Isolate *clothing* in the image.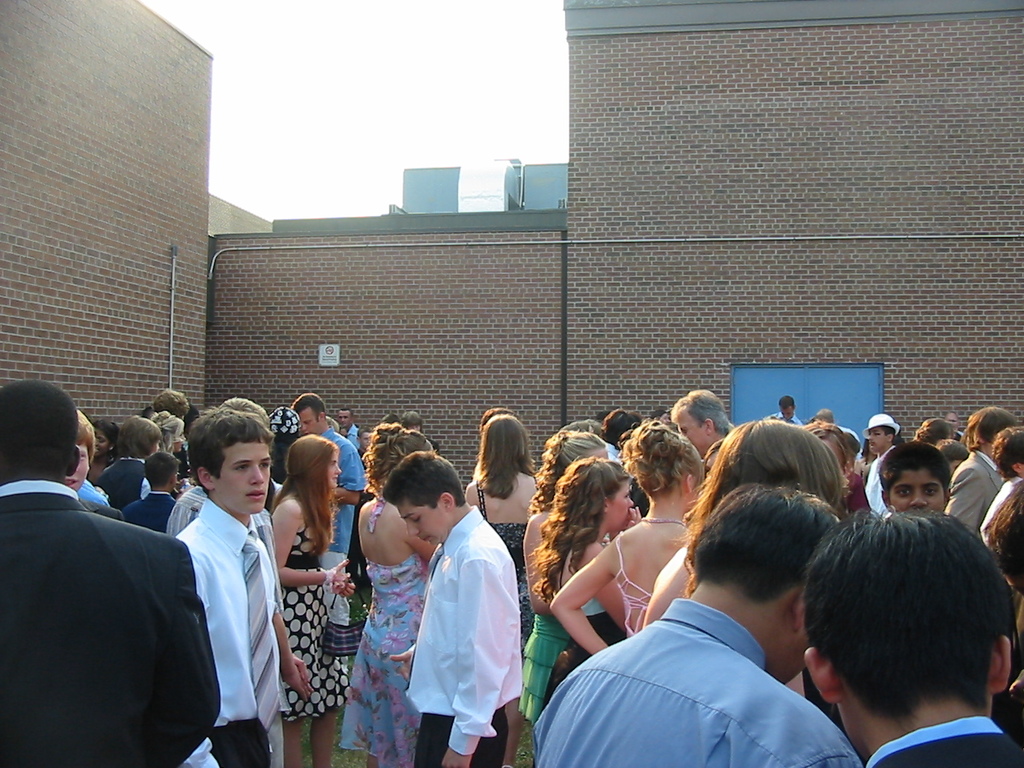
Isolated region: l=76, t=474, r=108, b=506.
